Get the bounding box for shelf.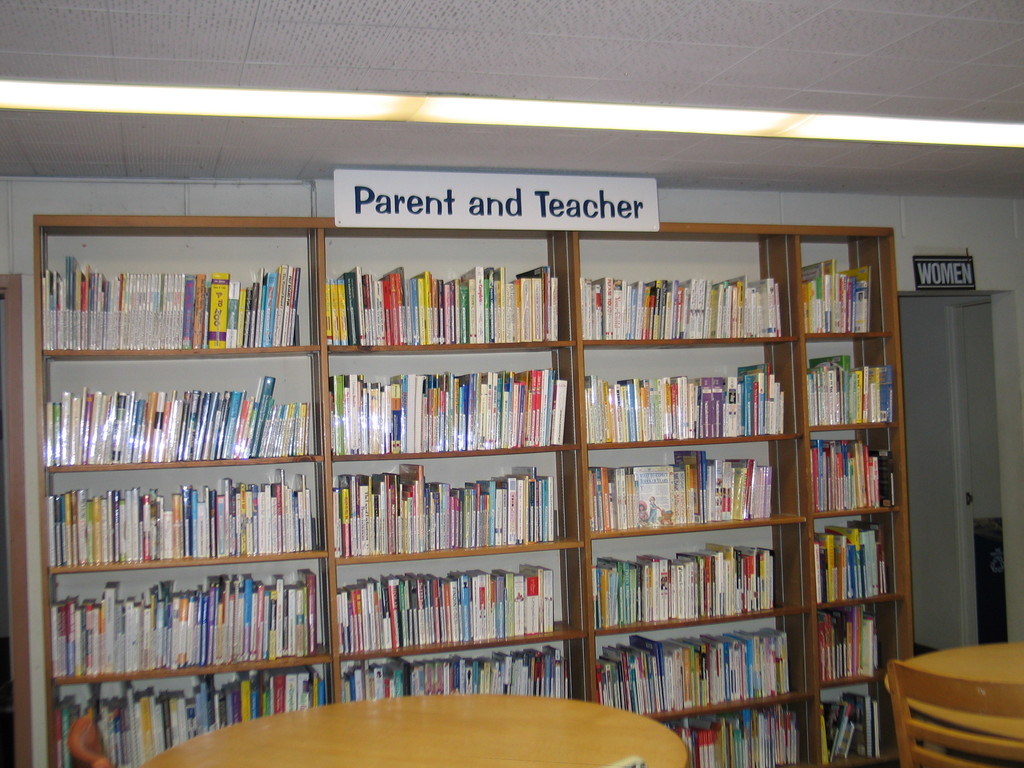
x1=660, y1=682, x2=818, y2=767.
